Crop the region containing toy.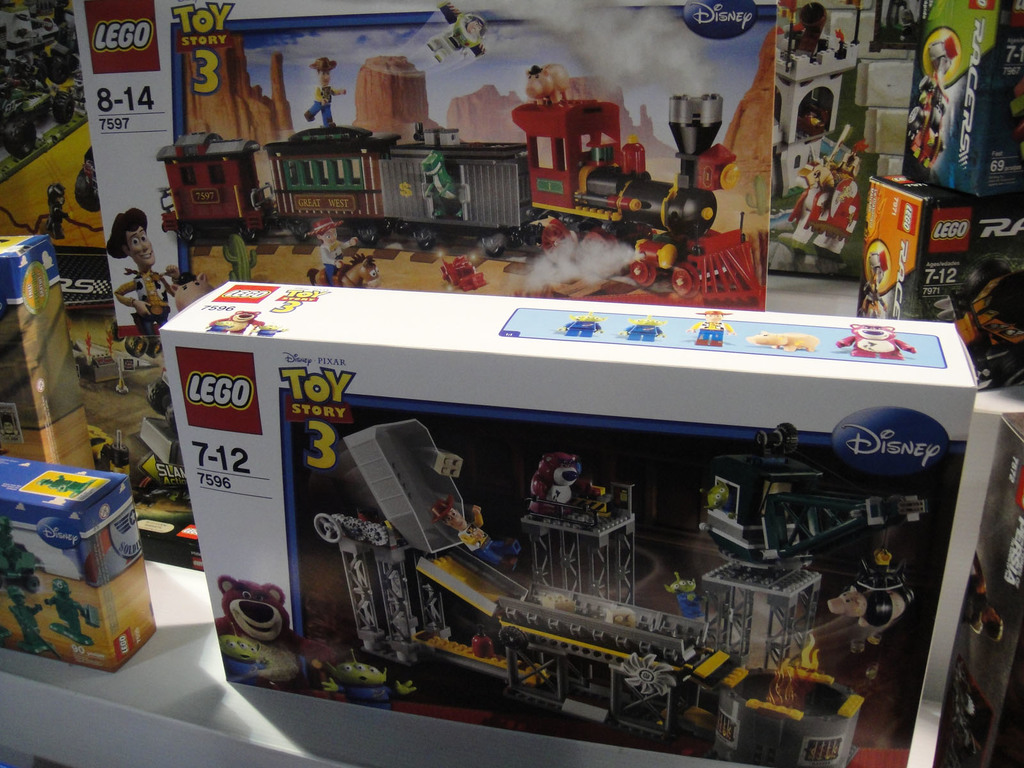
Crop region: 0:0:86:157.
